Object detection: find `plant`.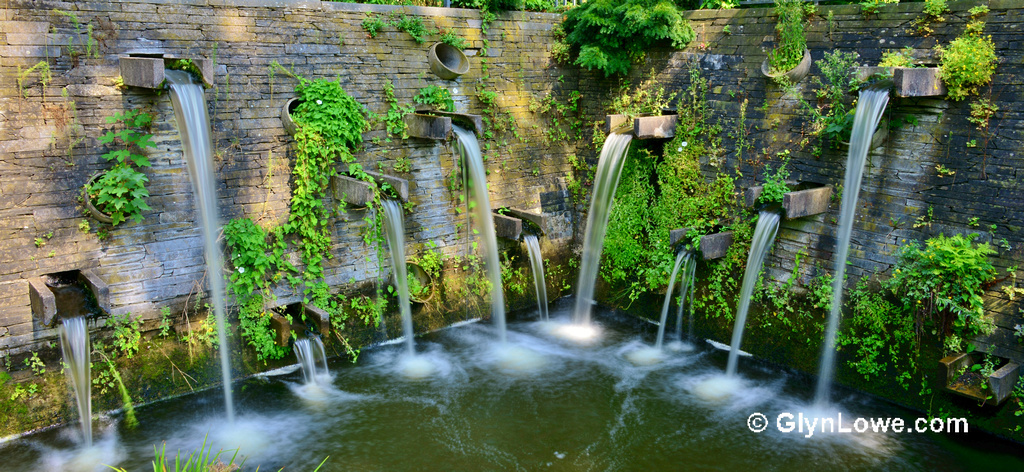
[x1=92, y1=369, x2=124, y2=397].
